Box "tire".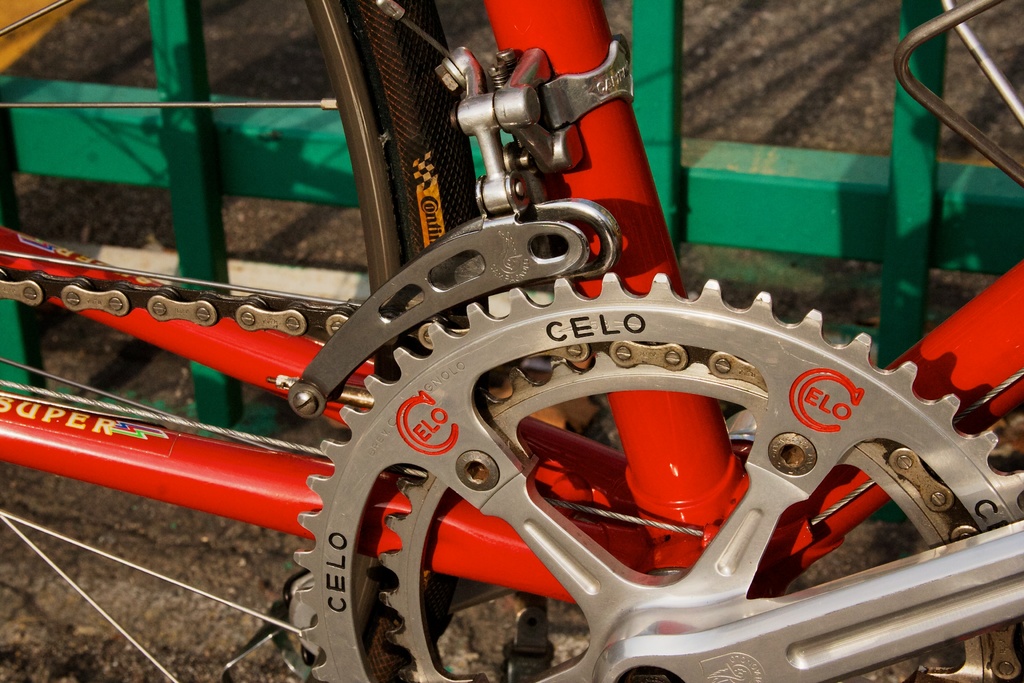
bbox=[0, 0, 481, 682].
